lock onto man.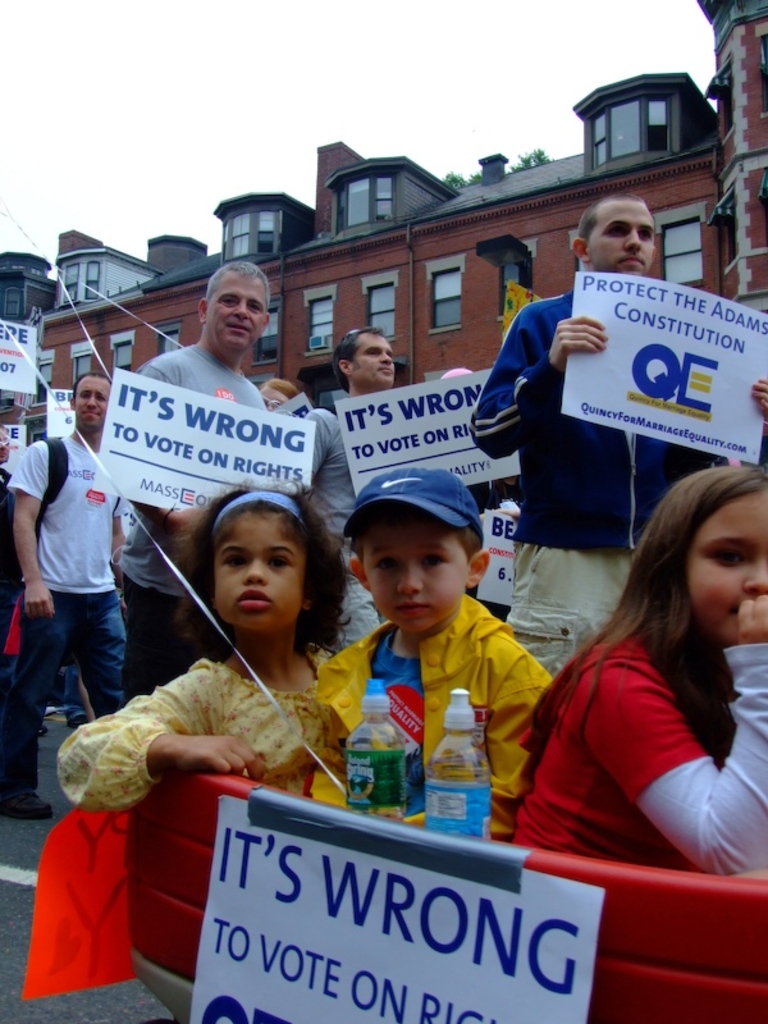
Locked: [13, 365, 129, 815].
